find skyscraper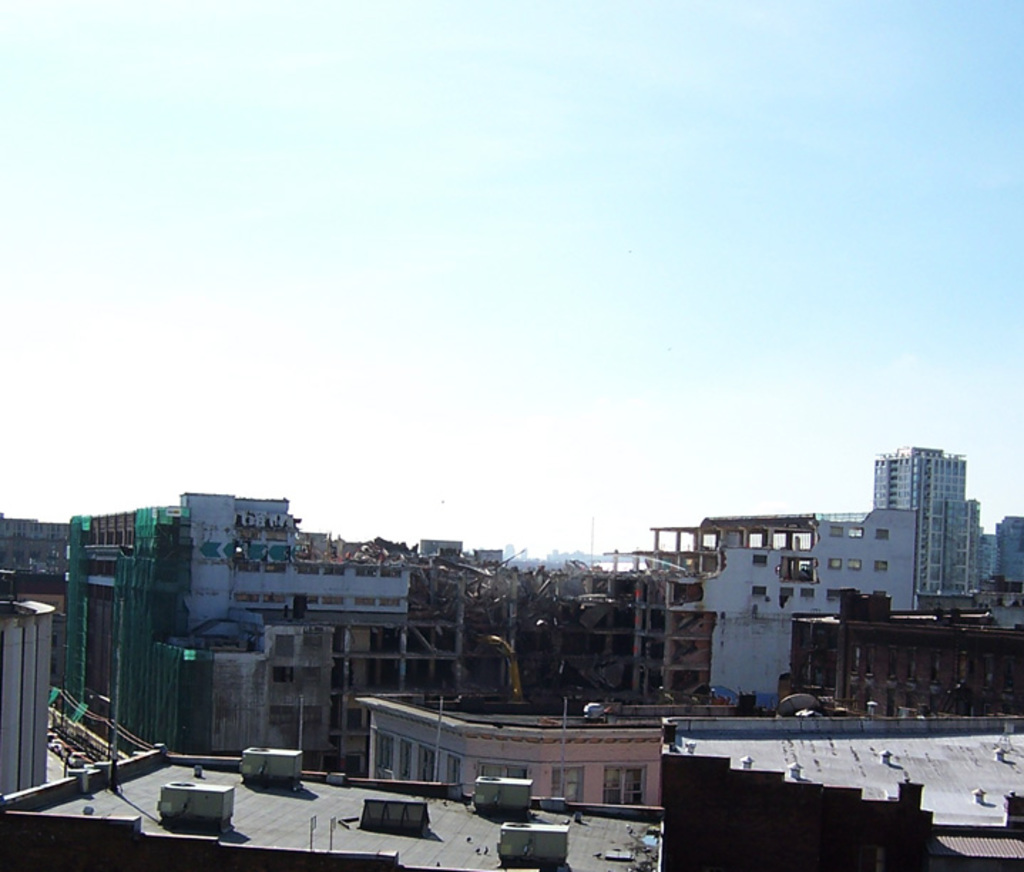
678, 504, 937, 720
